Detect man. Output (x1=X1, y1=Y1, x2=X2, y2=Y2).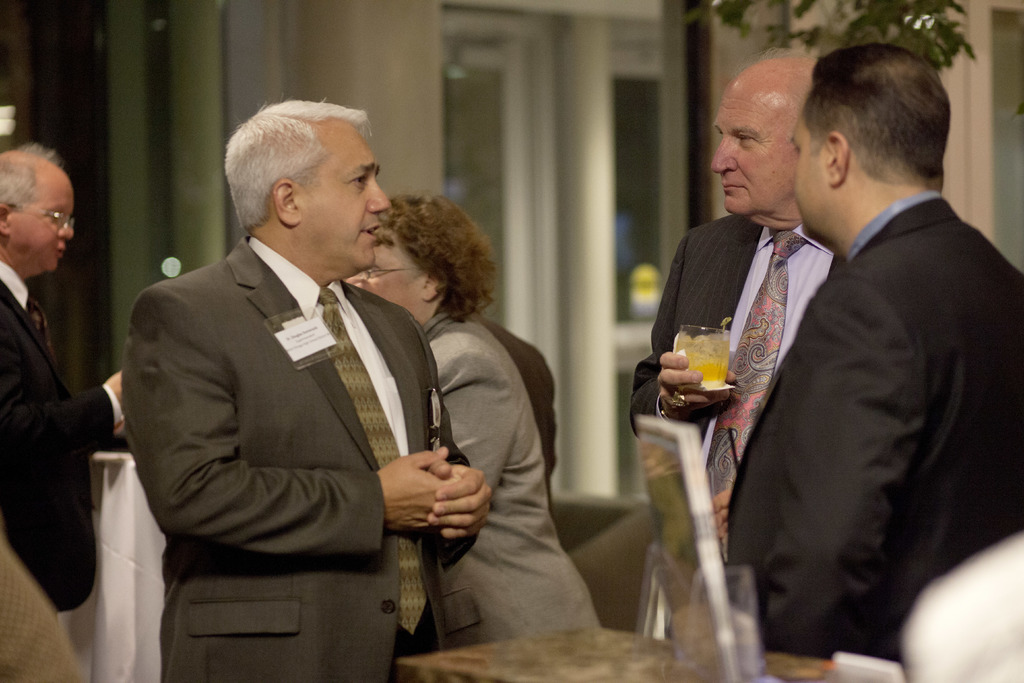
(x1=630, y1=44, x2=853, y2=566).
